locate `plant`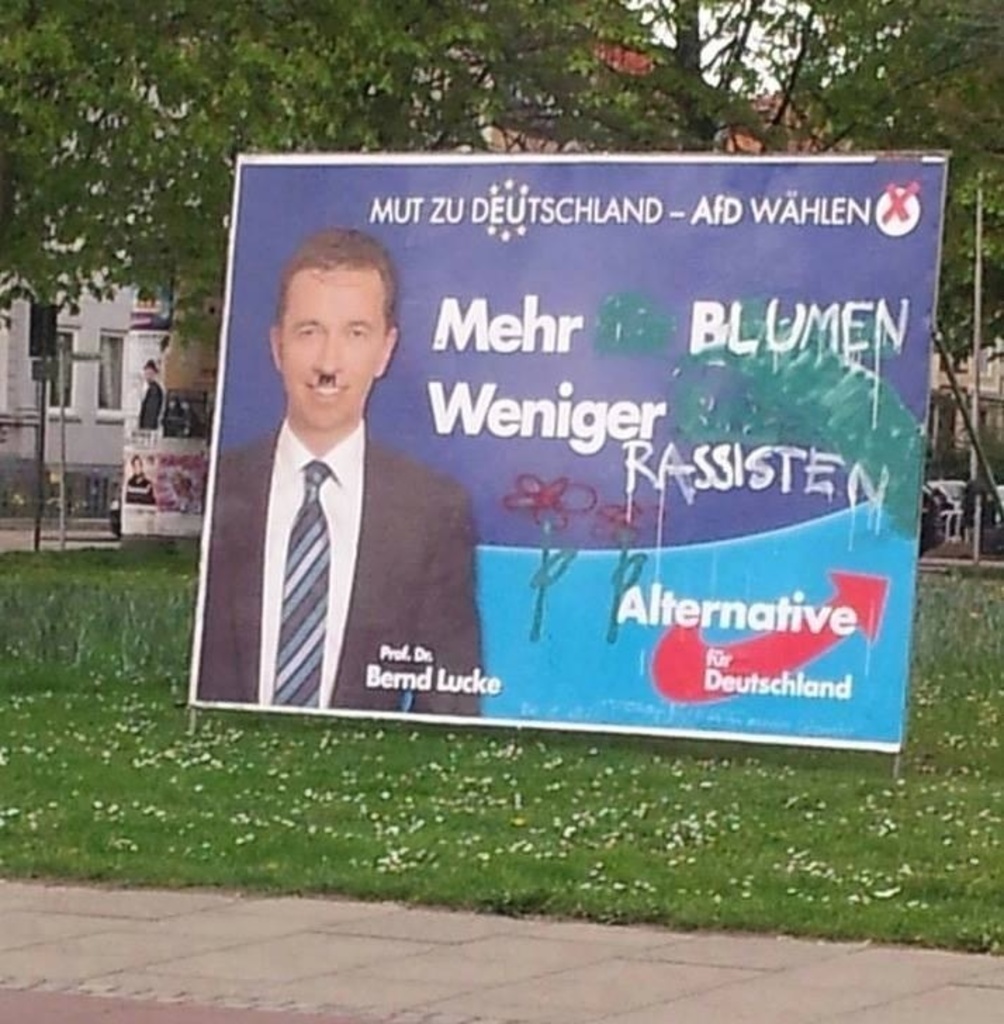
924 414 1003 494
